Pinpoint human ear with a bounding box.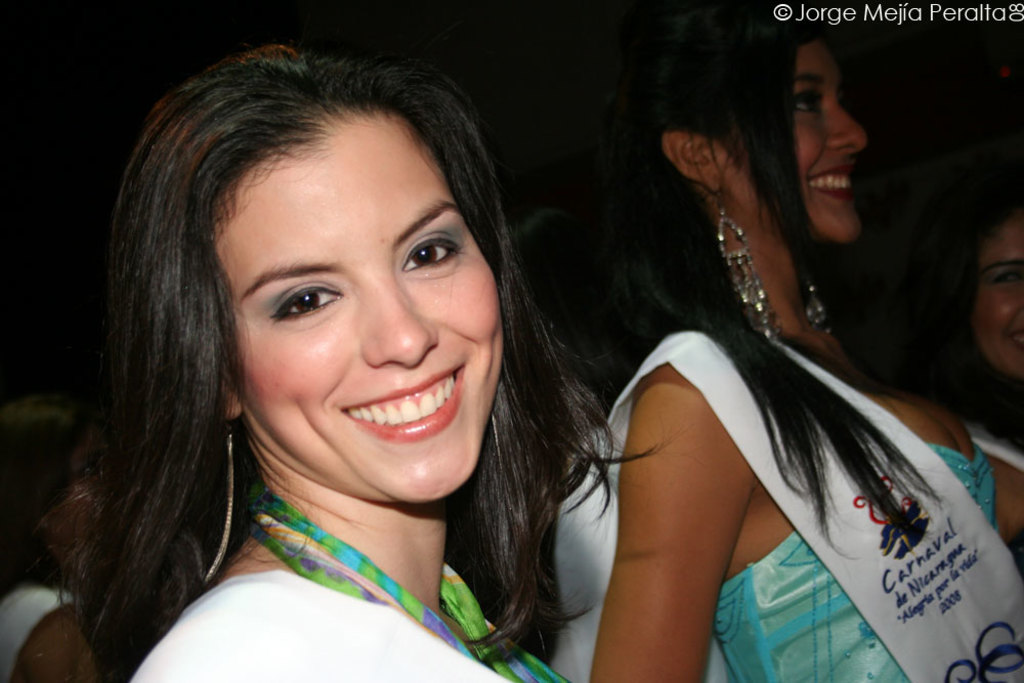
<region>667, 133, 718, 190</region>.
